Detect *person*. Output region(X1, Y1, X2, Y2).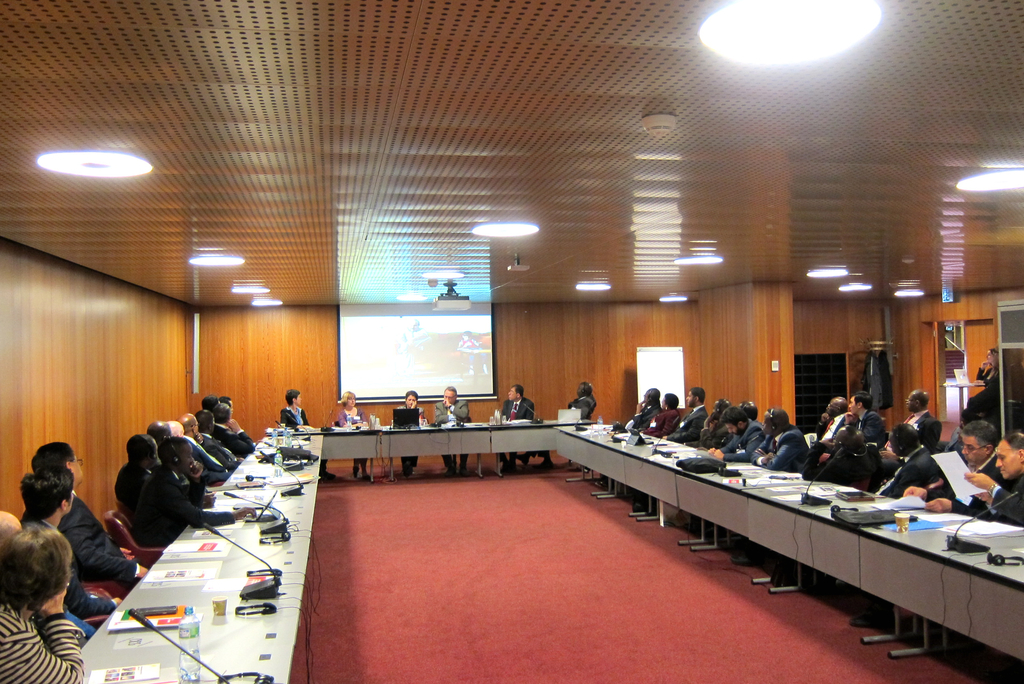
region(754, 409, 805, 475).
